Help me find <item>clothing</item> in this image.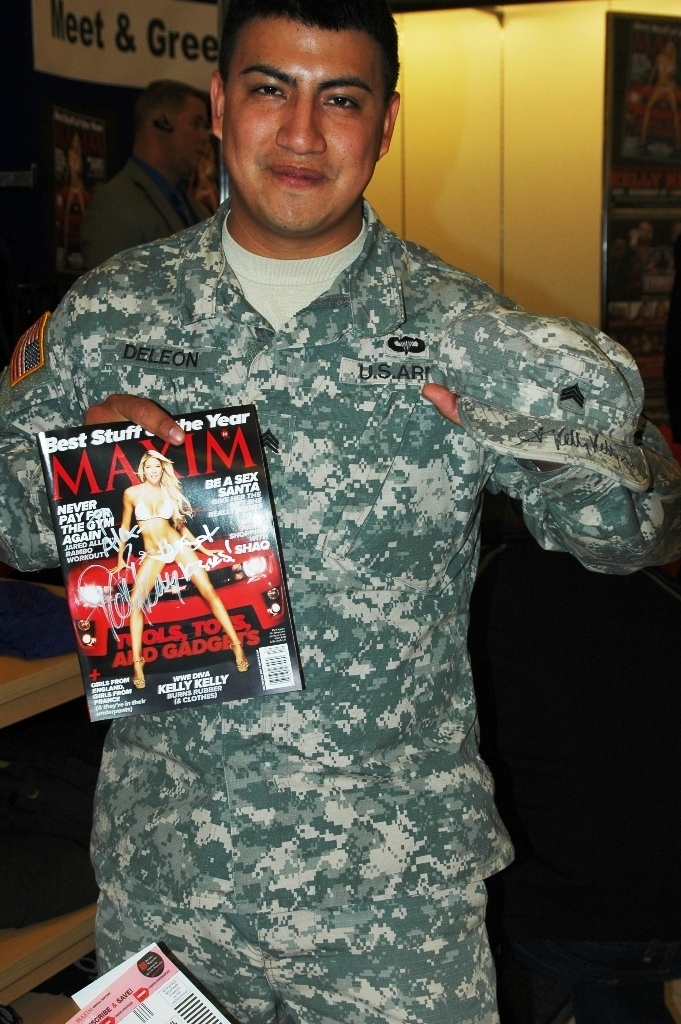
Found it: box(141, 532, 208, 557).
